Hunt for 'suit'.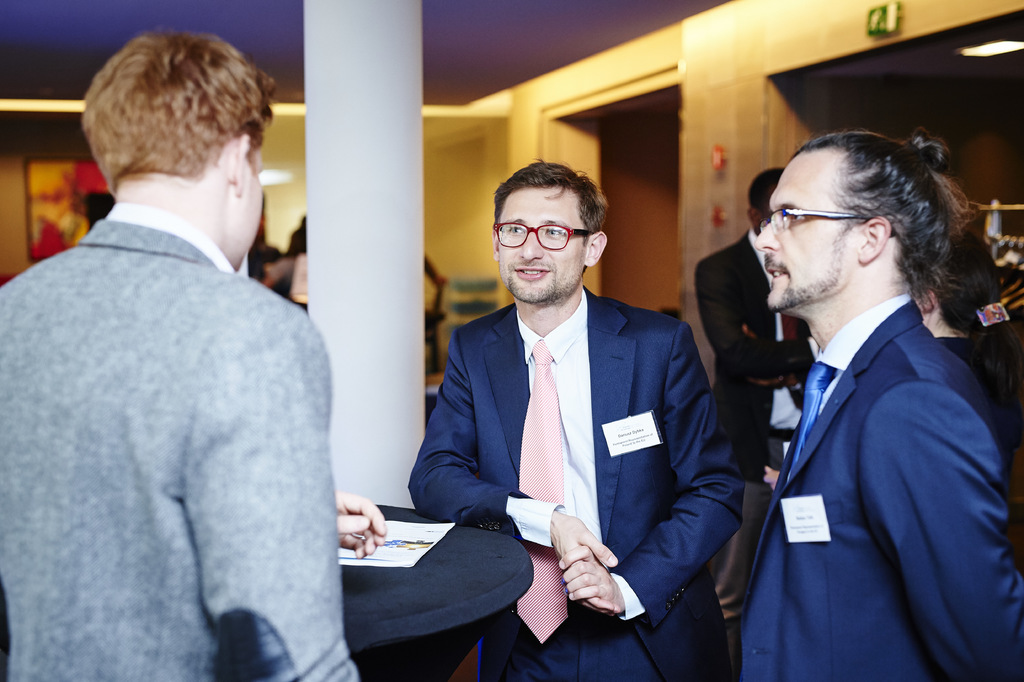
Hunted down at {"left": 719, "top": 193, "right": 1020, "bottom": 675}.
